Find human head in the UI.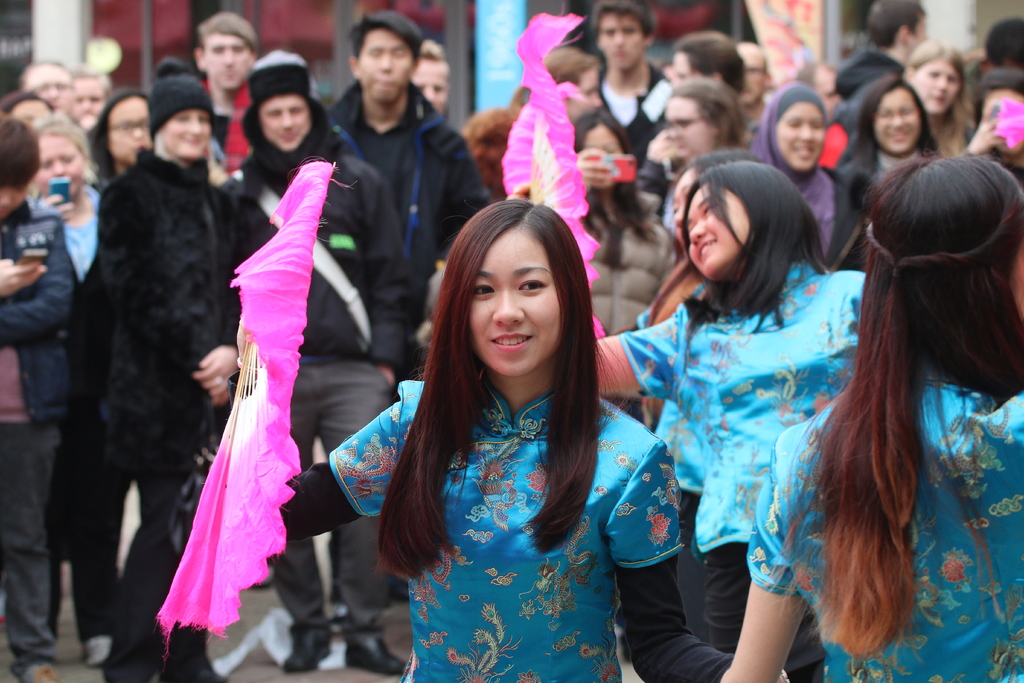
UI element at BBox(735, 41, 771, 101).
